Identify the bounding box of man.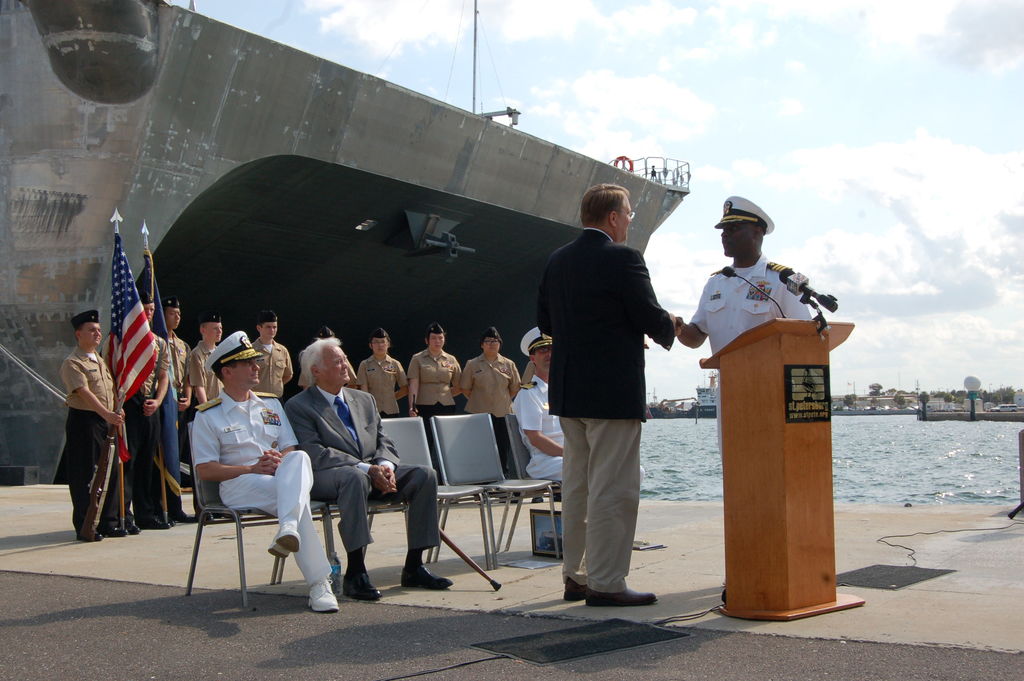
160, 302, 194, 523.
